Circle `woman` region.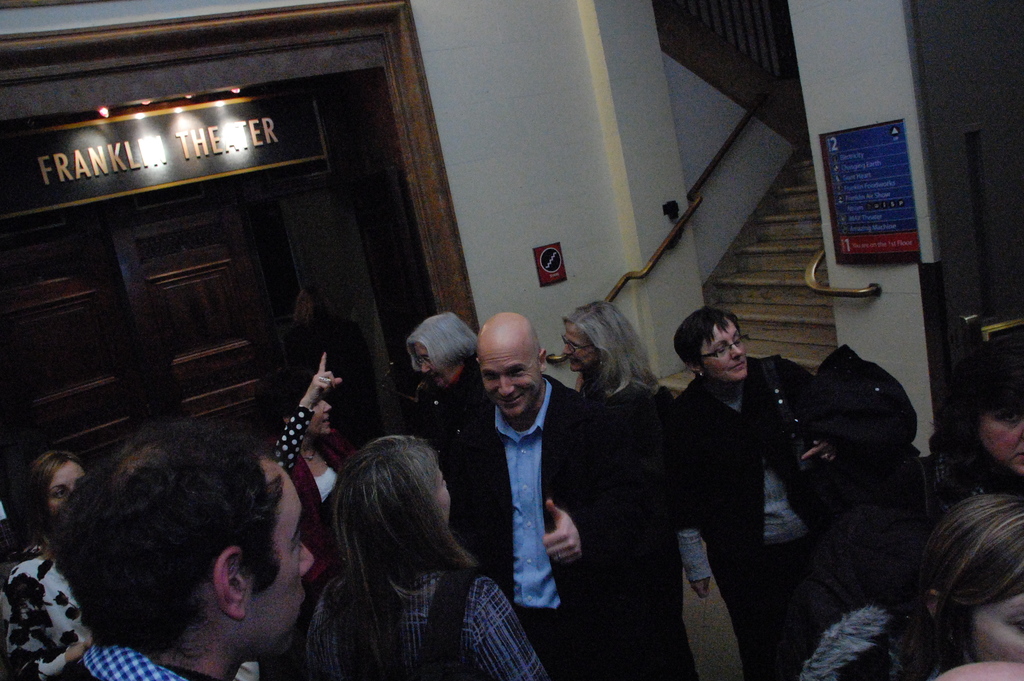
Region: <box>269,350,356,539</box>.
